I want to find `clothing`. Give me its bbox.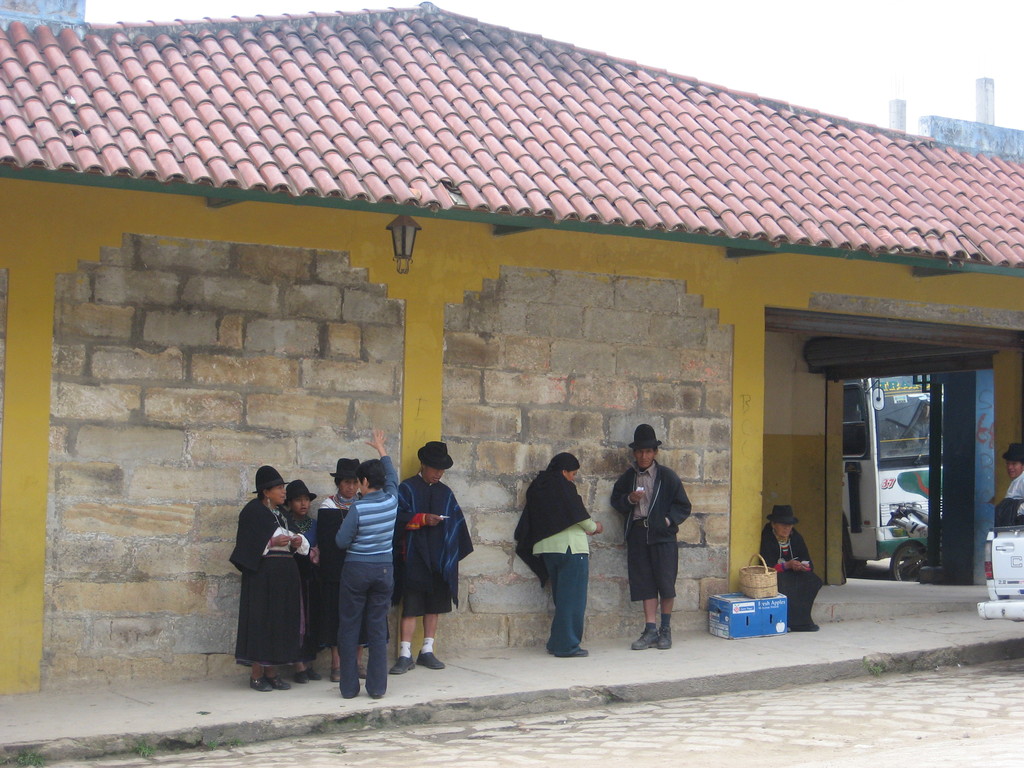
[1004, 470, 1023, 522].
